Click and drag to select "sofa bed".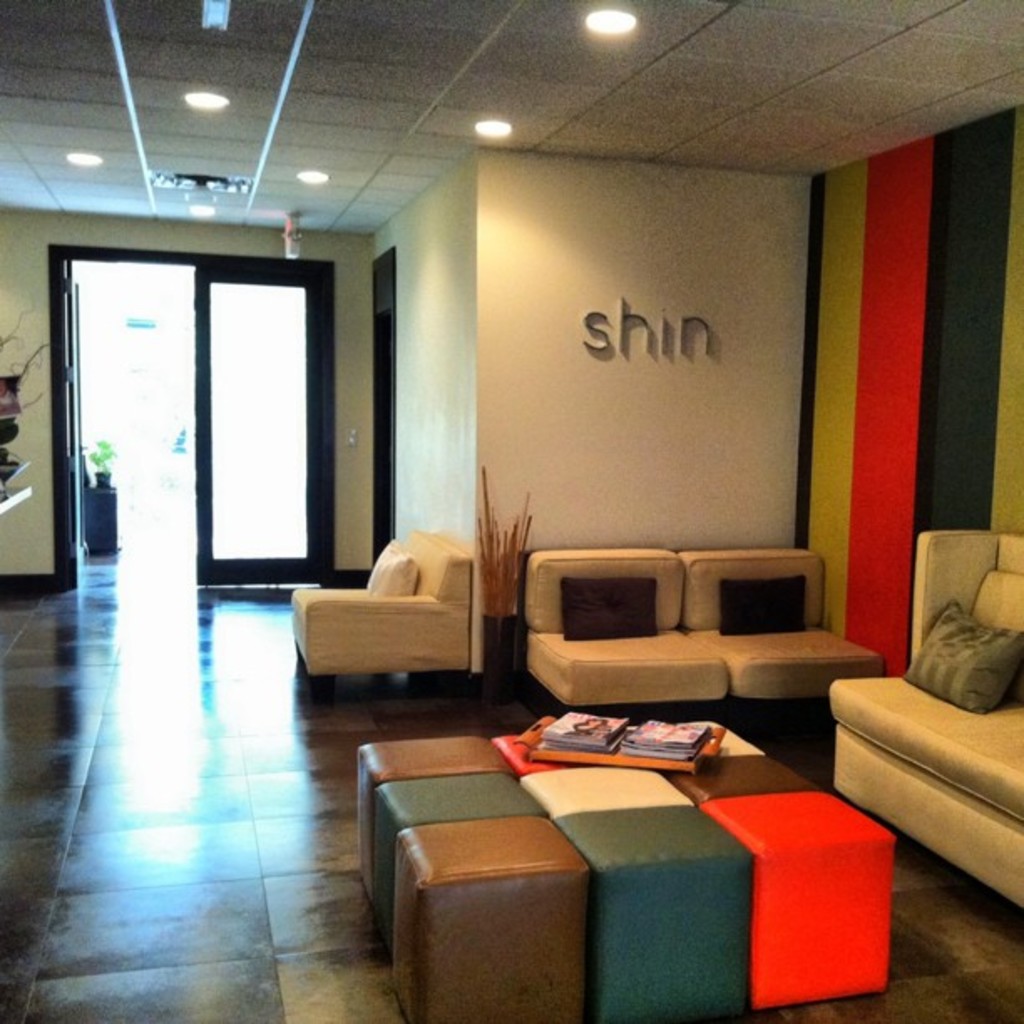
Selection: x1=830, y1=530, x2=1022, y2=912.
